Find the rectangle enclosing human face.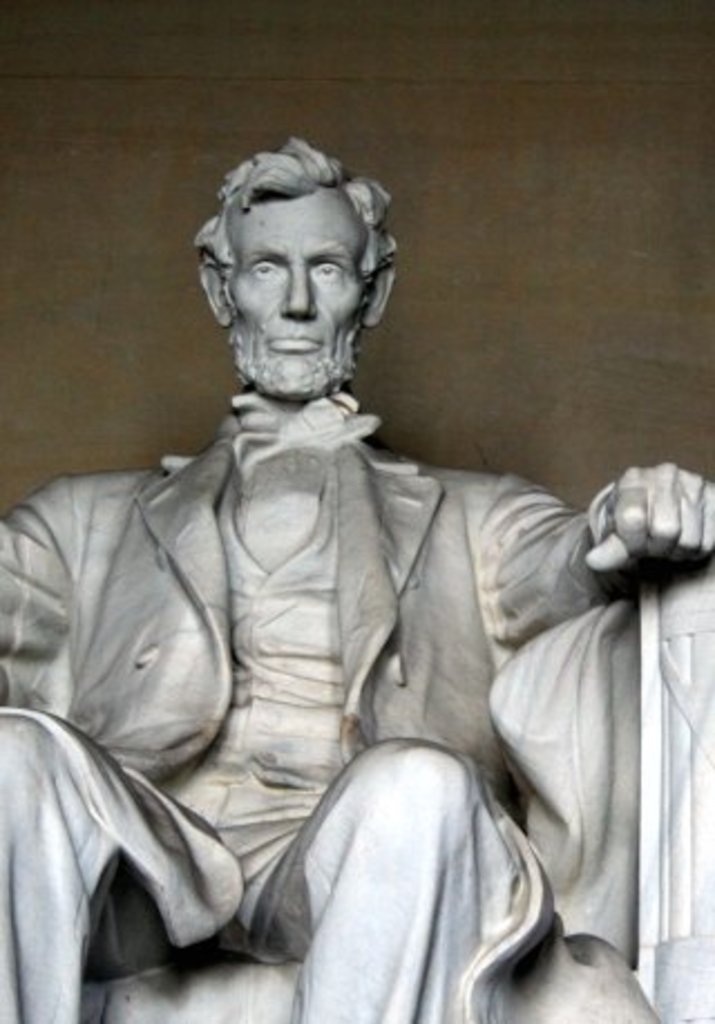
235/190/366/389.
